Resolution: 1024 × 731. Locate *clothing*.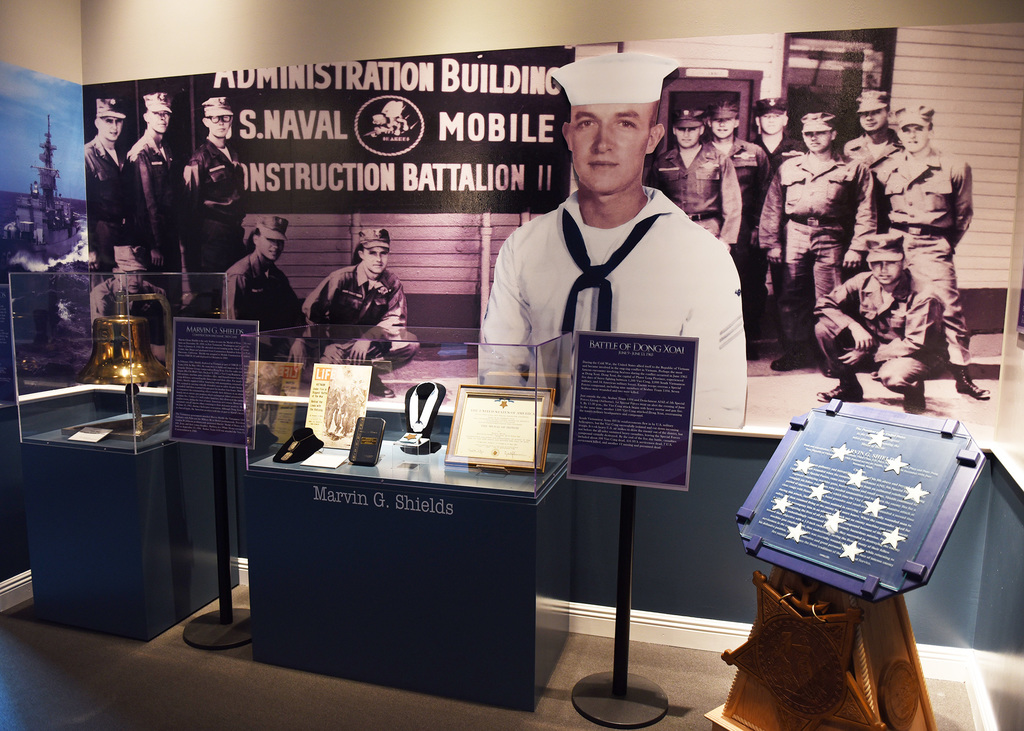
select_region(181, 133, 243, 304).
